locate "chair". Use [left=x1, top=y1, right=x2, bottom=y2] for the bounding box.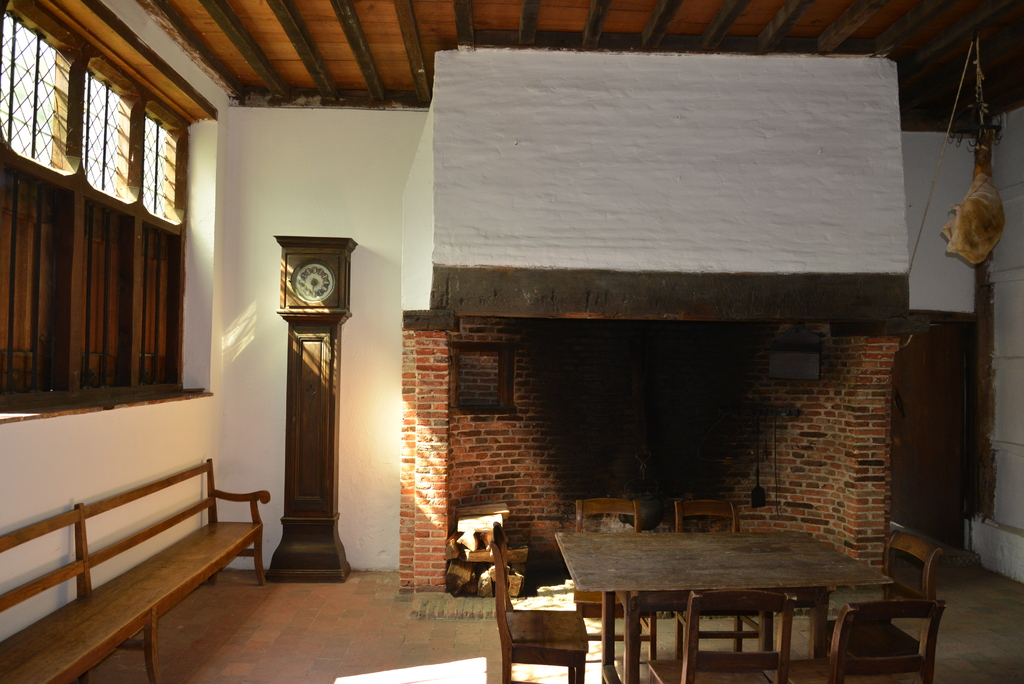
[left=827, top=530, right=953, bottom=672].
